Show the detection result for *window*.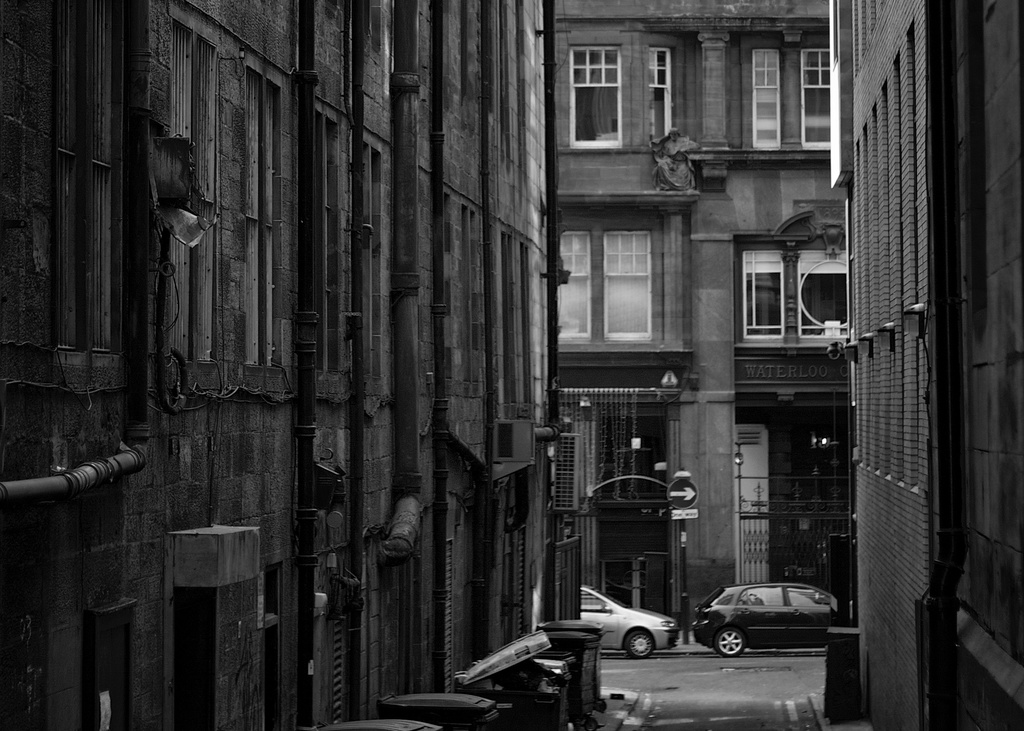
{"x1": 651, "y1": 46, "x2": 667, "y2": 145}.
